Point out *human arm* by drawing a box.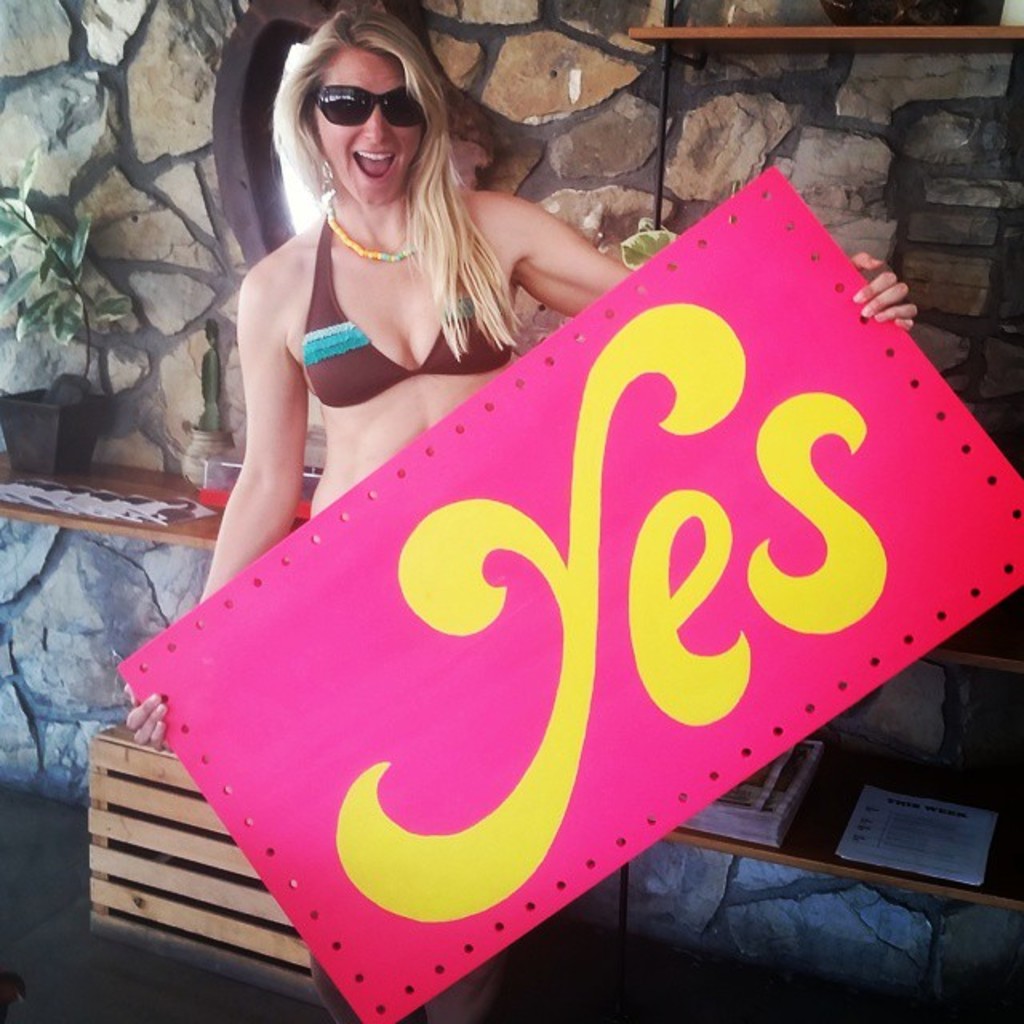
x1=496 y1=171 x2=912 y2=338.
